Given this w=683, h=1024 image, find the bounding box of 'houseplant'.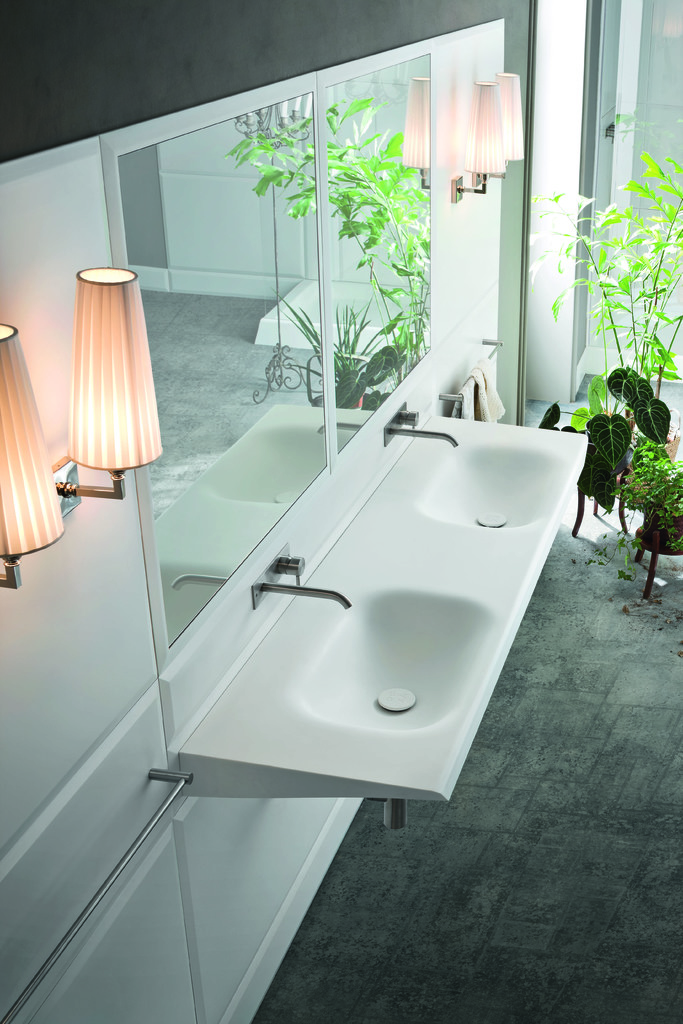
crop(613, 437, 682, 591).
